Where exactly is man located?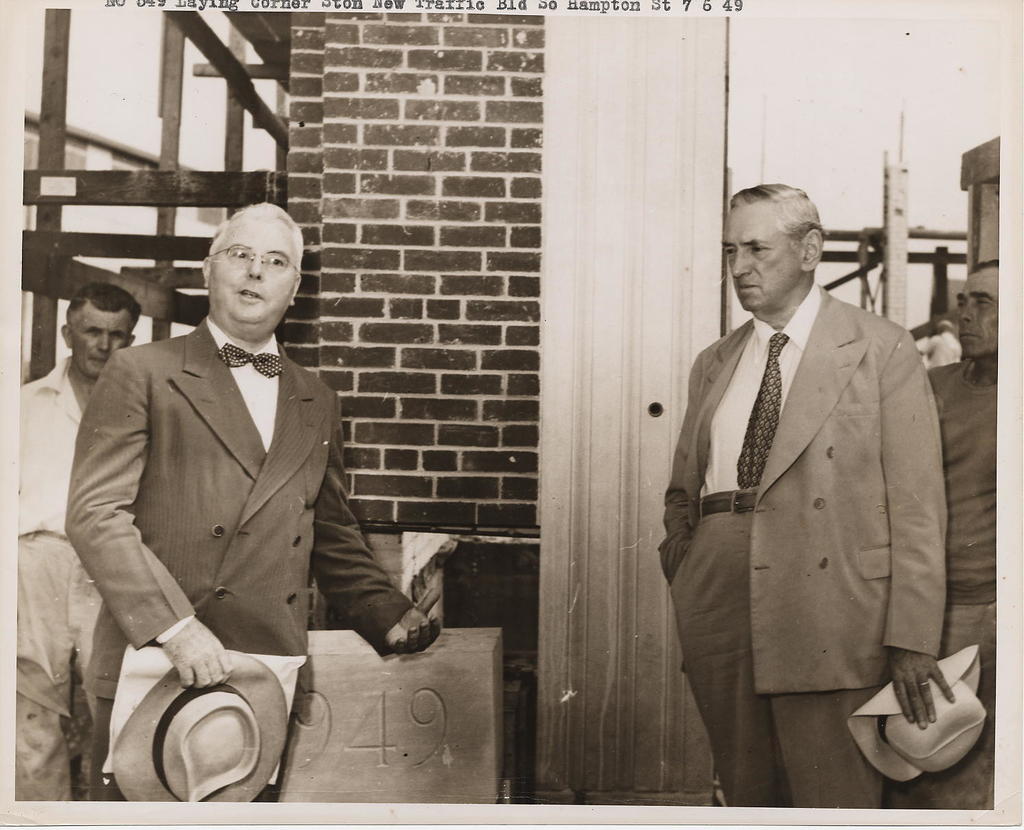
Its bounding box is BBox(19, 281, 146, 804).
